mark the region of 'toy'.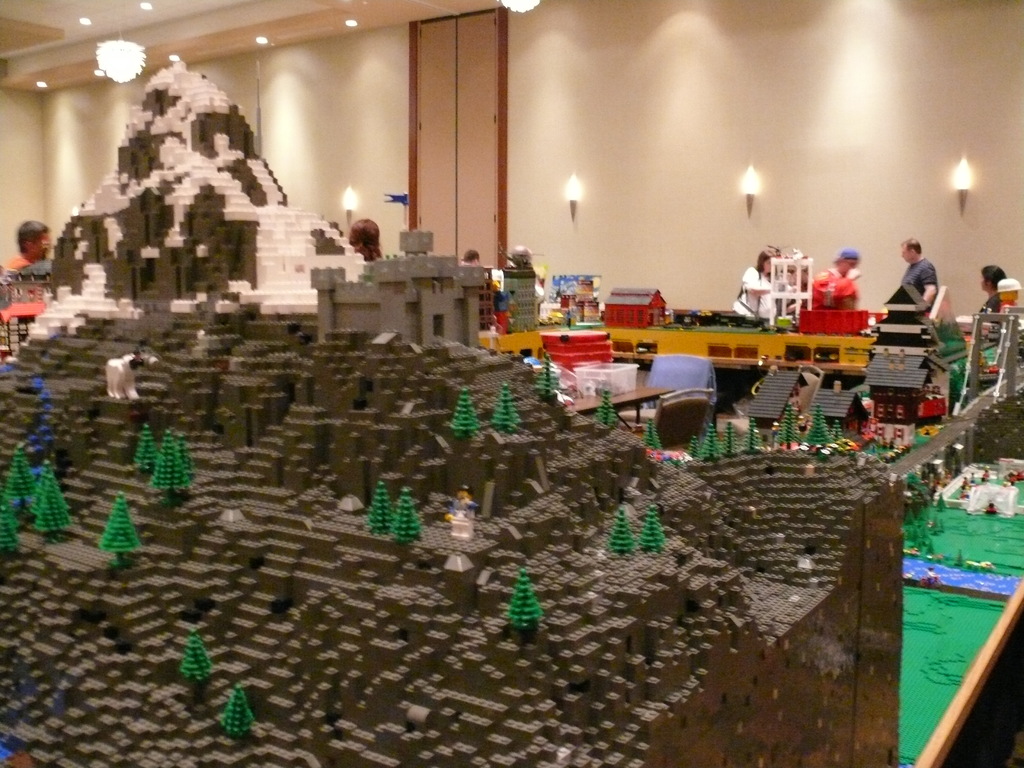
Region: {"left": 100, "top": 346, "right": 166, "bottom": 403}.
